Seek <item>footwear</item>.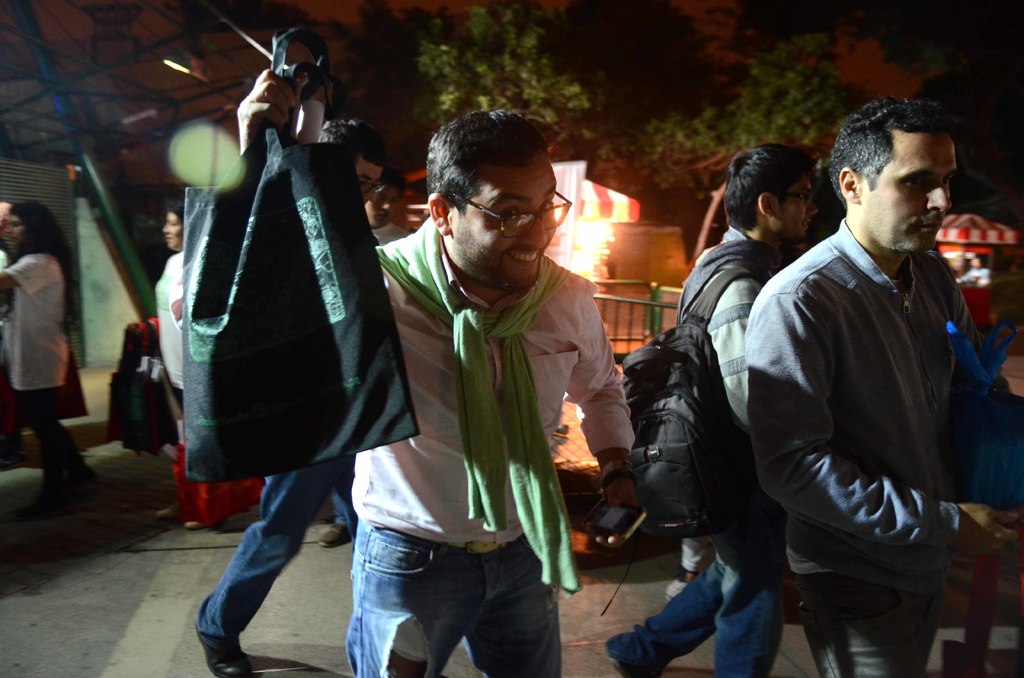
box(317, 521, 355, 551).
